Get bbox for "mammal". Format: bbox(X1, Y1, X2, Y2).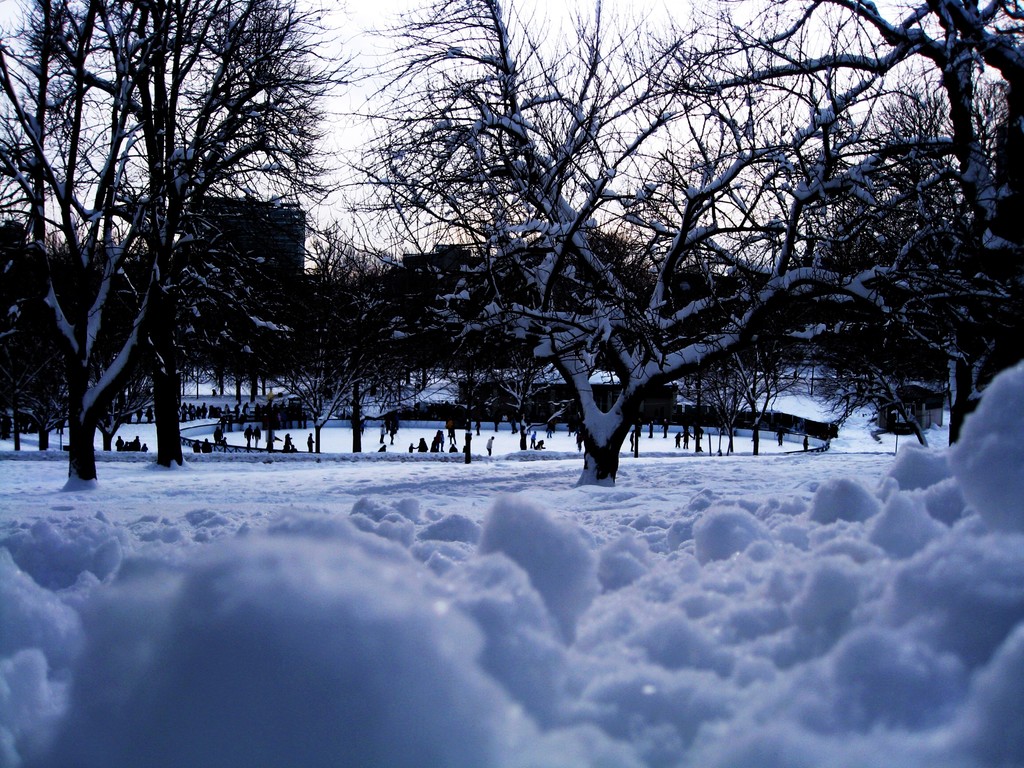
bbox(408, 443, 412, 455).
